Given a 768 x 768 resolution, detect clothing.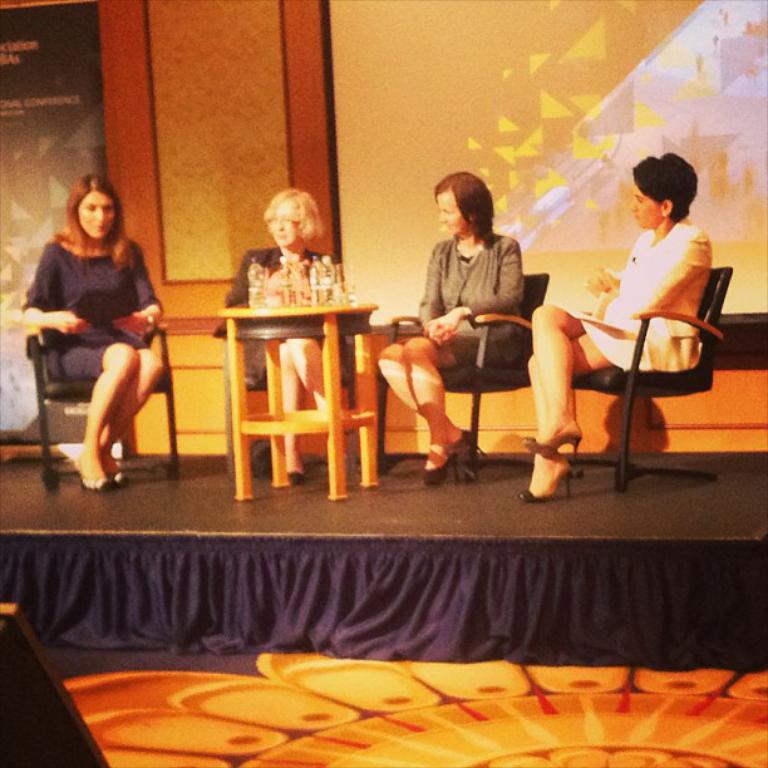
bbox=(211, 238, 356, 387).
